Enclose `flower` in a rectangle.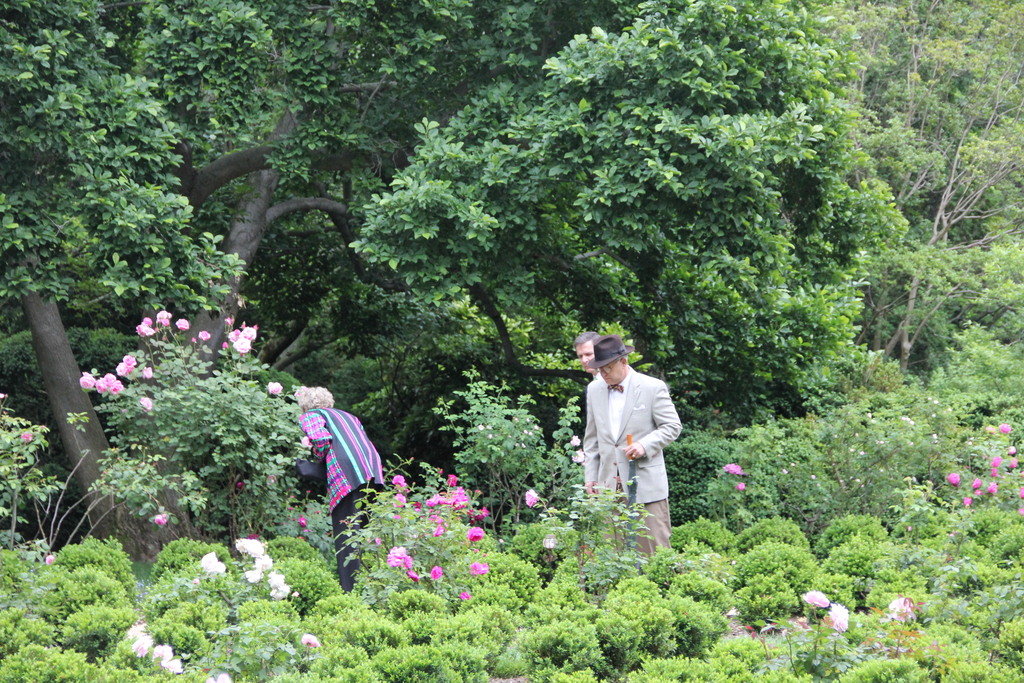
BBox(206, 675, 226, 682).
